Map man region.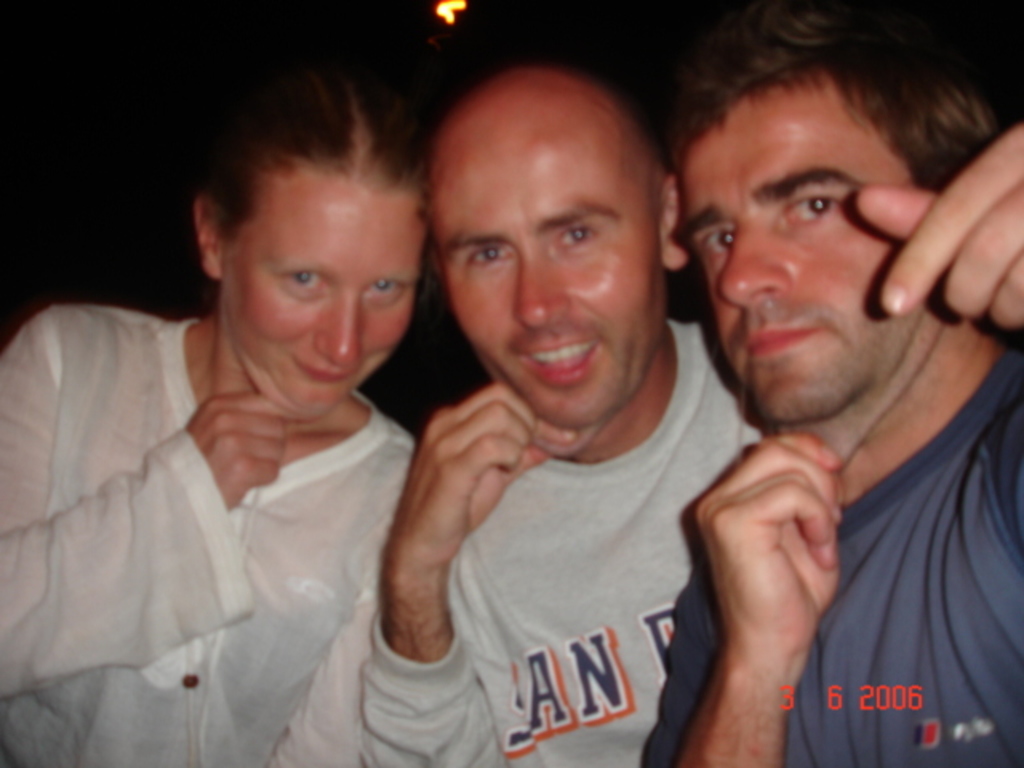
Mapped to box(363, 61, 1022, 766).
